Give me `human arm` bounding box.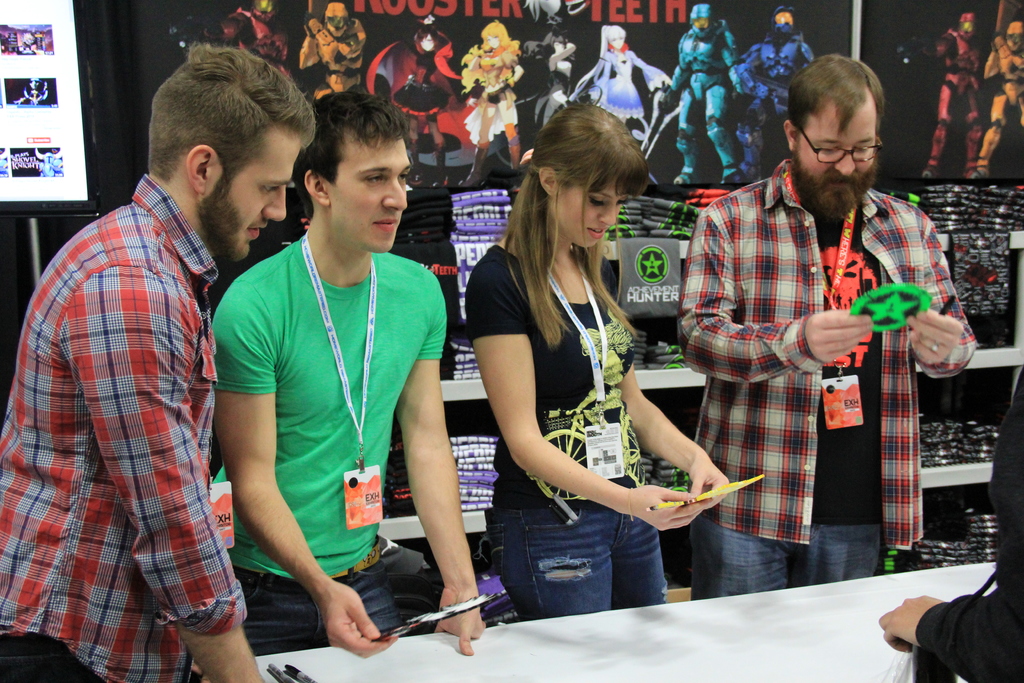
bbox=(209, 304, 394, 656).
